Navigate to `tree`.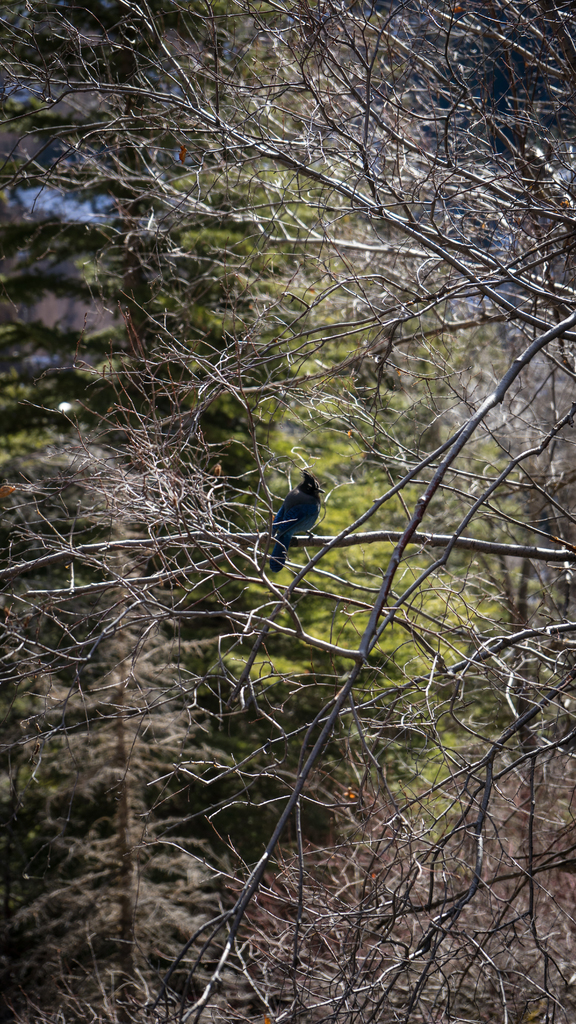
Navigation target: 4 8 575 950.
